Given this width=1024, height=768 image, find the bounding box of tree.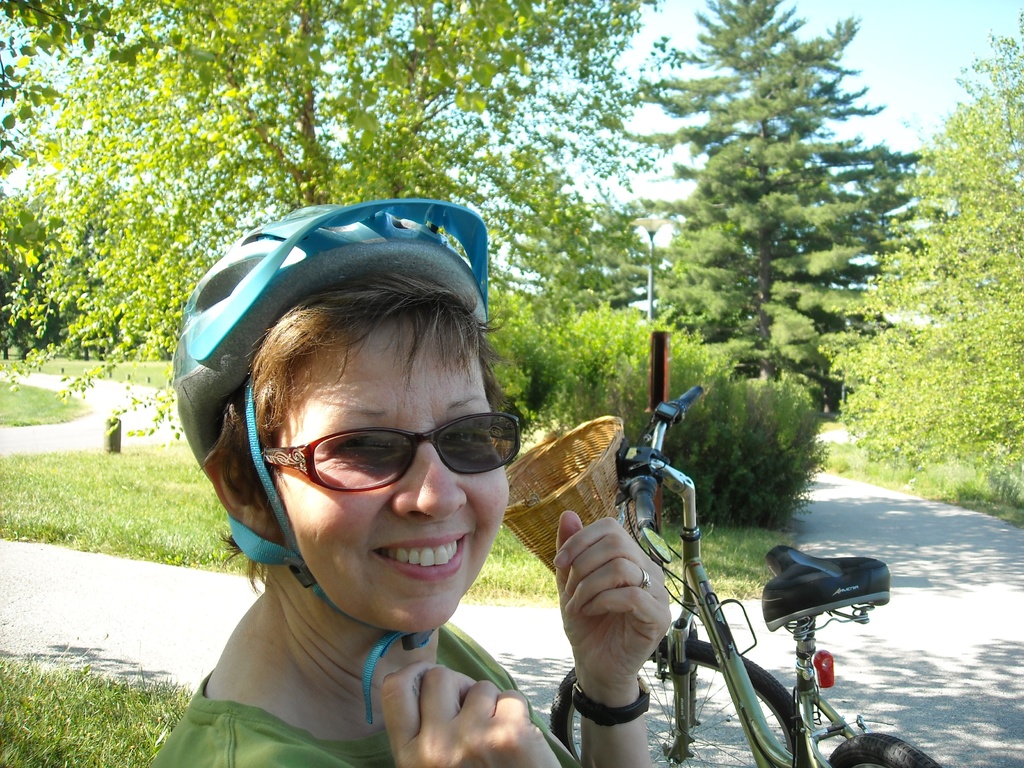
locate(829, 140, 940, 275).
